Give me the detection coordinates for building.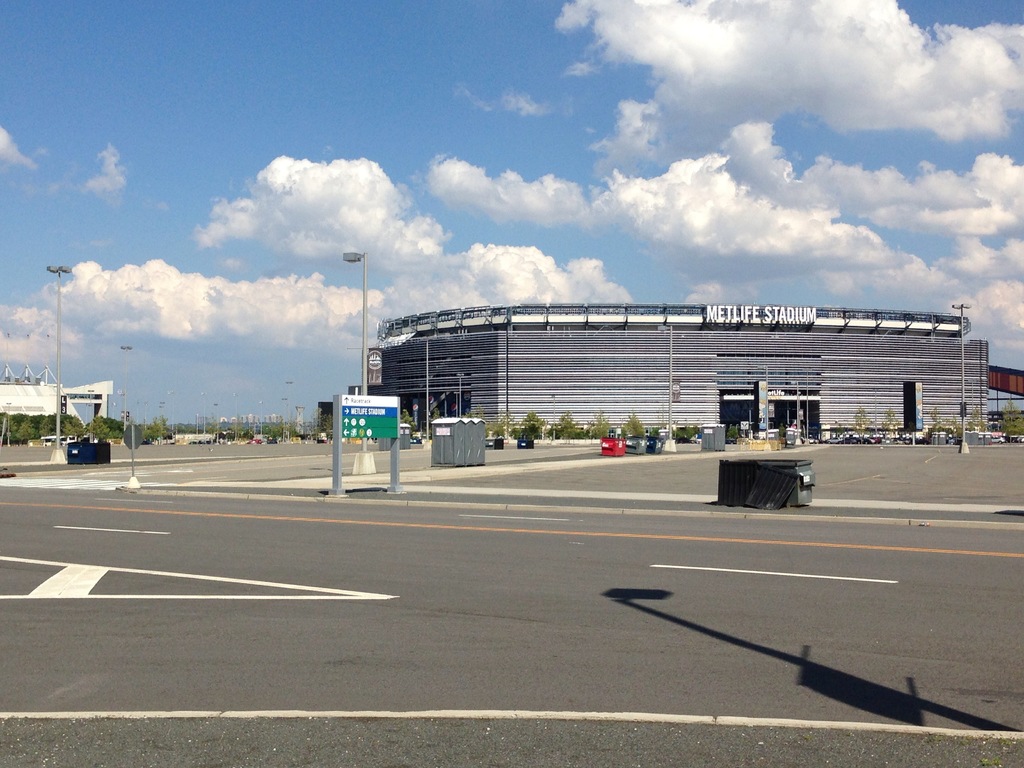
316,401,332,436.
